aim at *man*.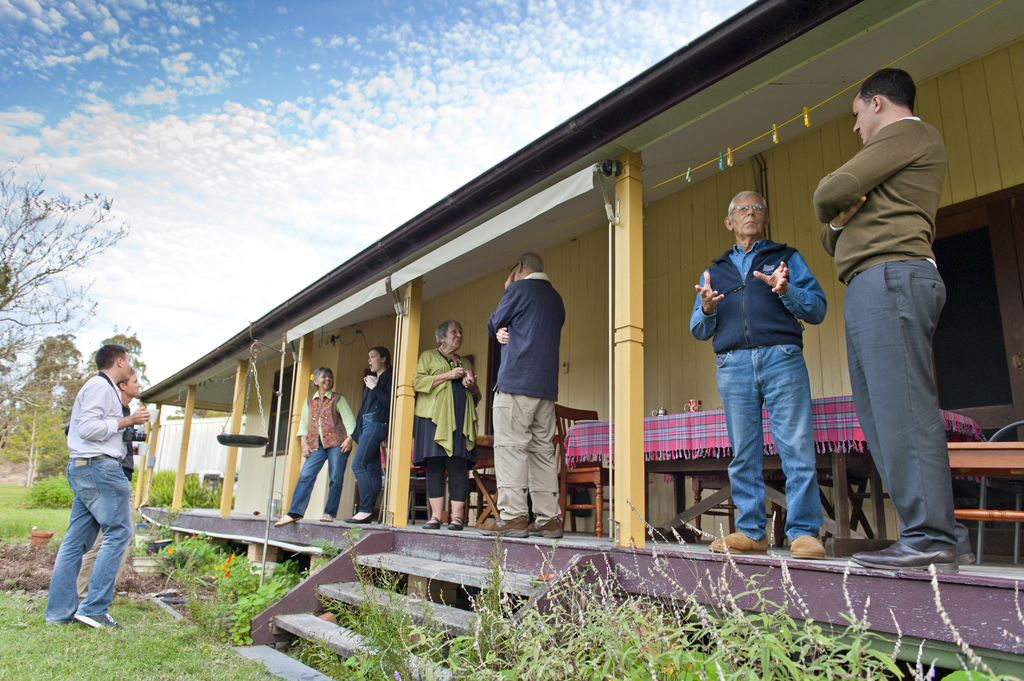
Aimed at rect(813, 67, 975, 576).
